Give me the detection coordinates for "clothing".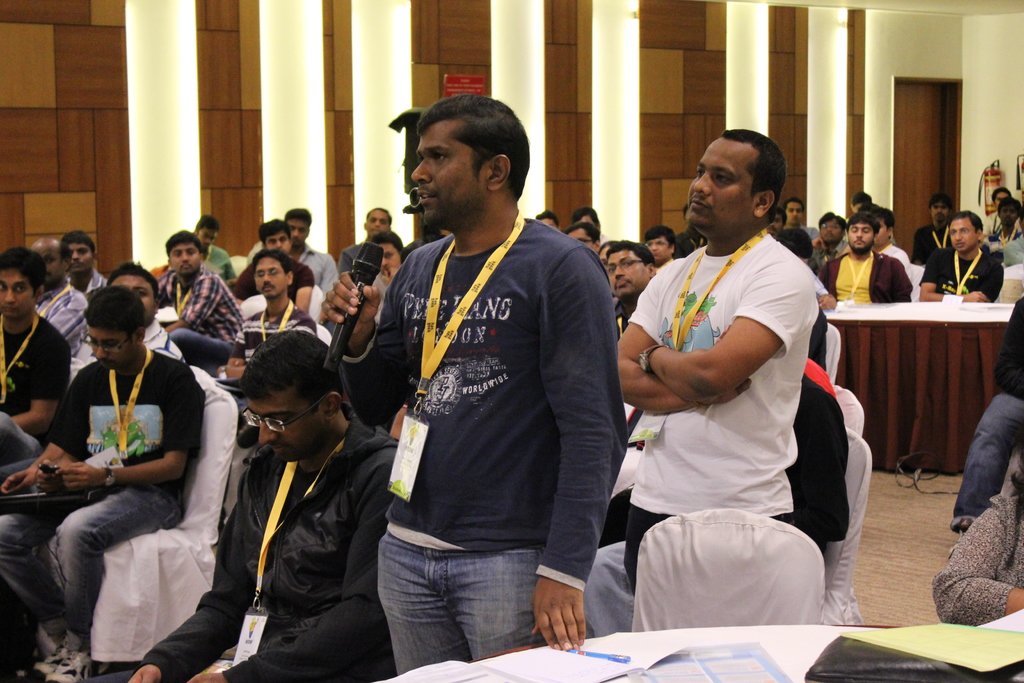
region(333, 210, 636, 673).
